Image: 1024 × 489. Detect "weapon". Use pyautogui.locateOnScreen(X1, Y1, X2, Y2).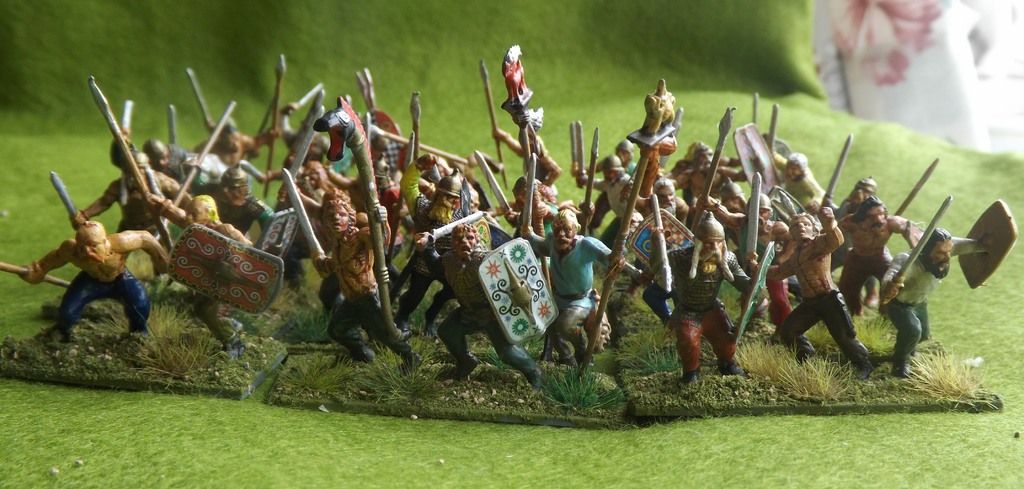
pyautogui.locateOnScreen(477, 66, 513, 189).
